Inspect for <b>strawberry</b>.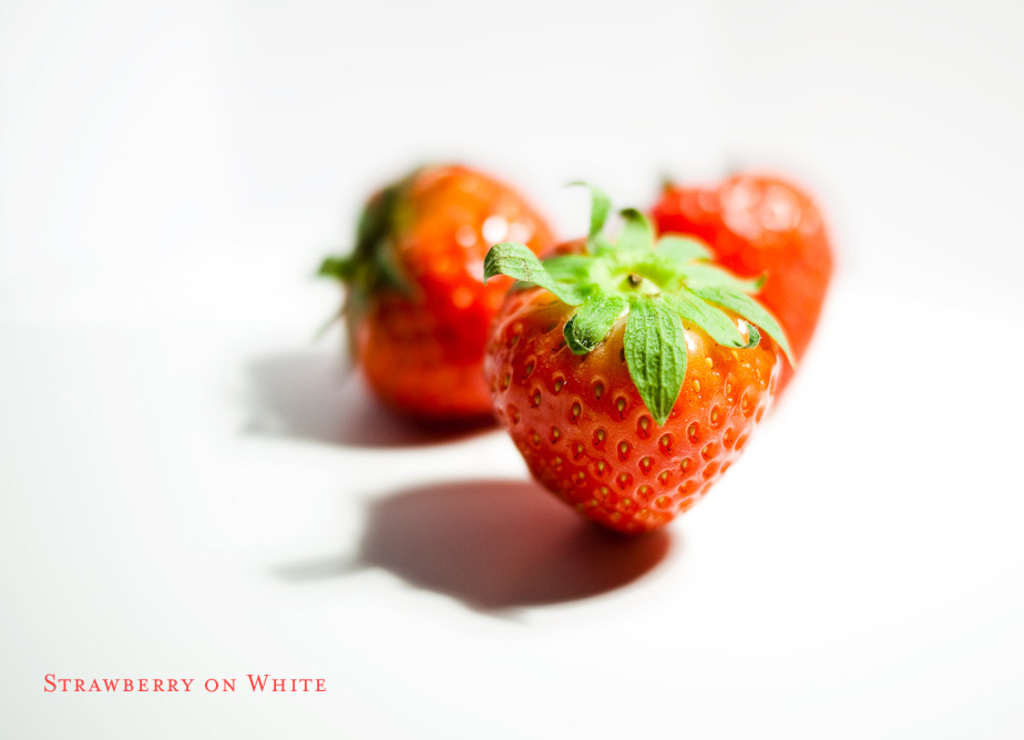
Inspection: bbox=(642, 169, 830, 405).
